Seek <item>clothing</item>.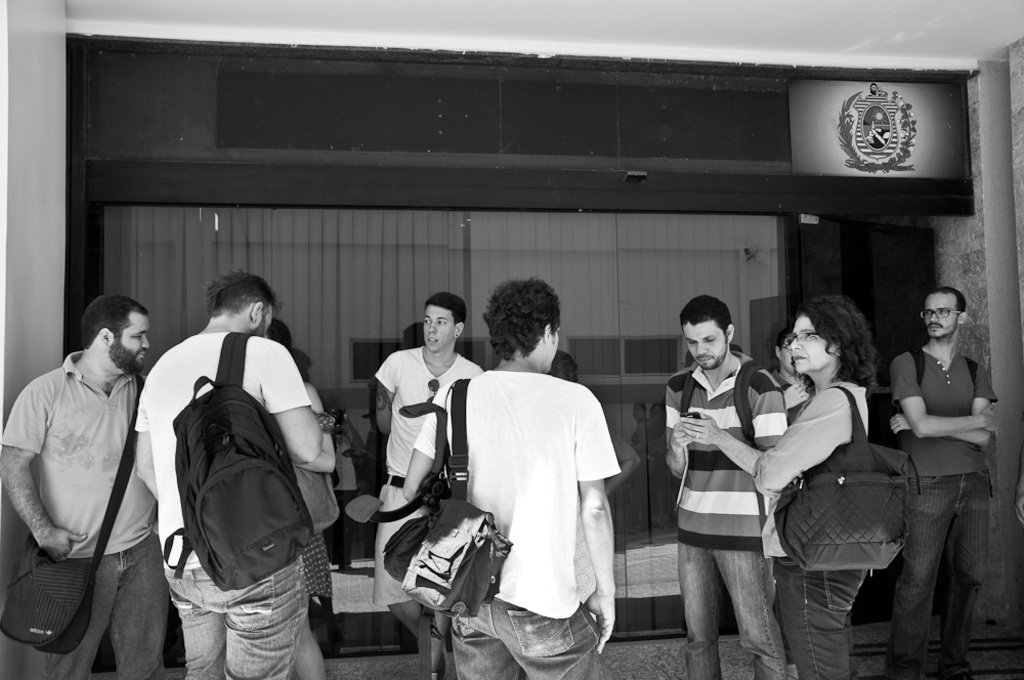
locate(0, 343, 173, 679).
